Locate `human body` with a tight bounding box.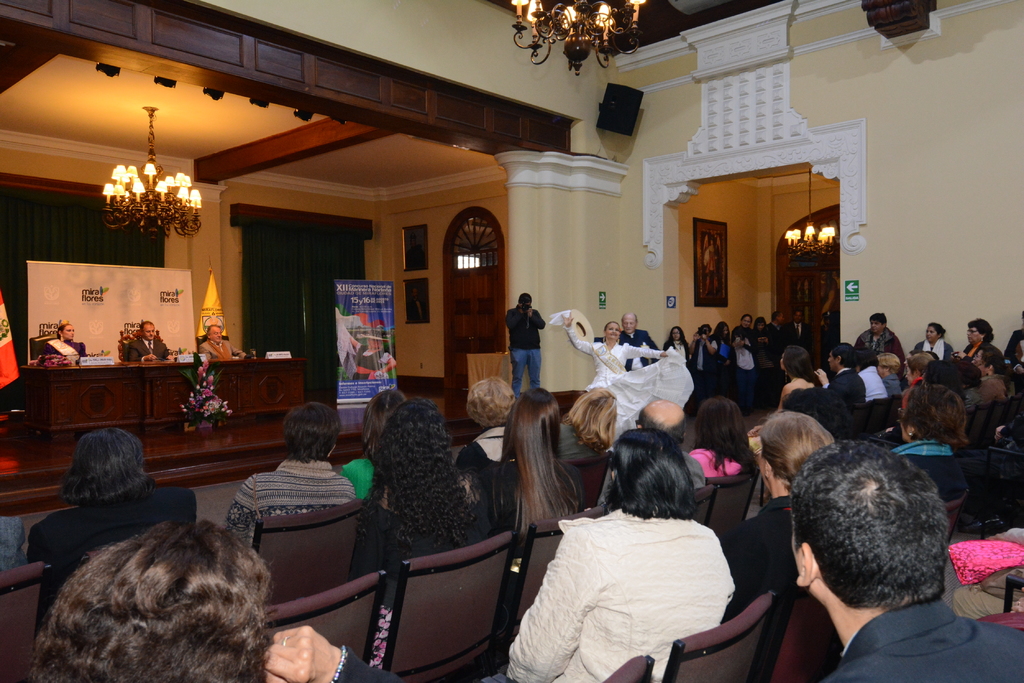
l=193, t=340, r=250, b=359.
